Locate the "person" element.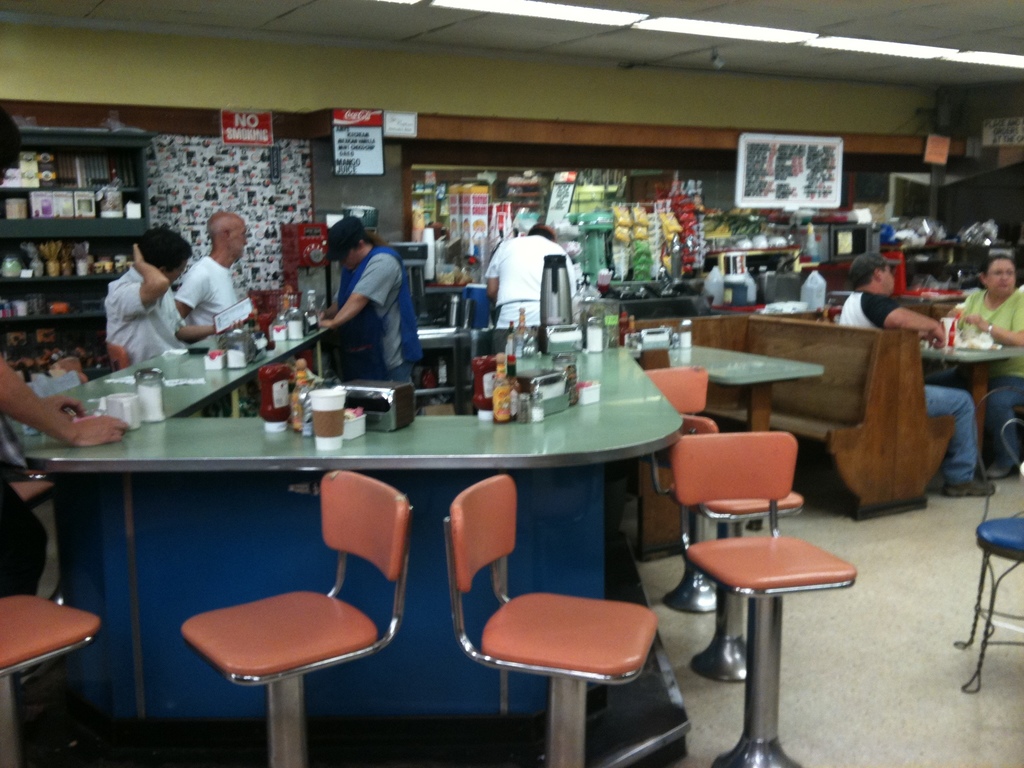
Element bbox: bbox(103, 222, 250, 366).
